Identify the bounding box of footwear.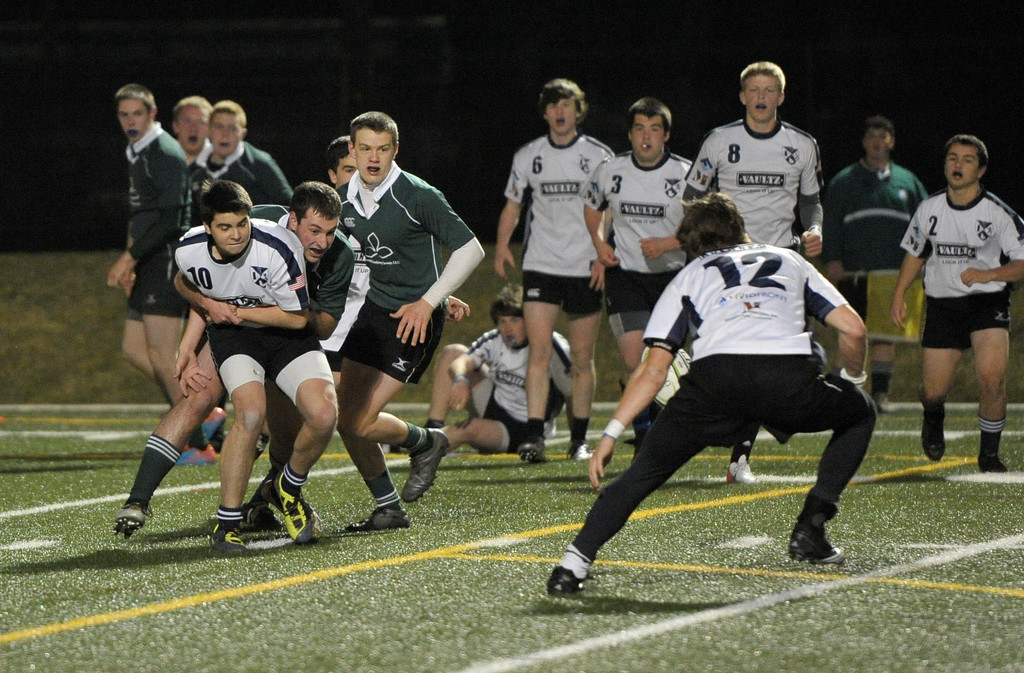
(left=920, top=420, right=947, bottom=464).
